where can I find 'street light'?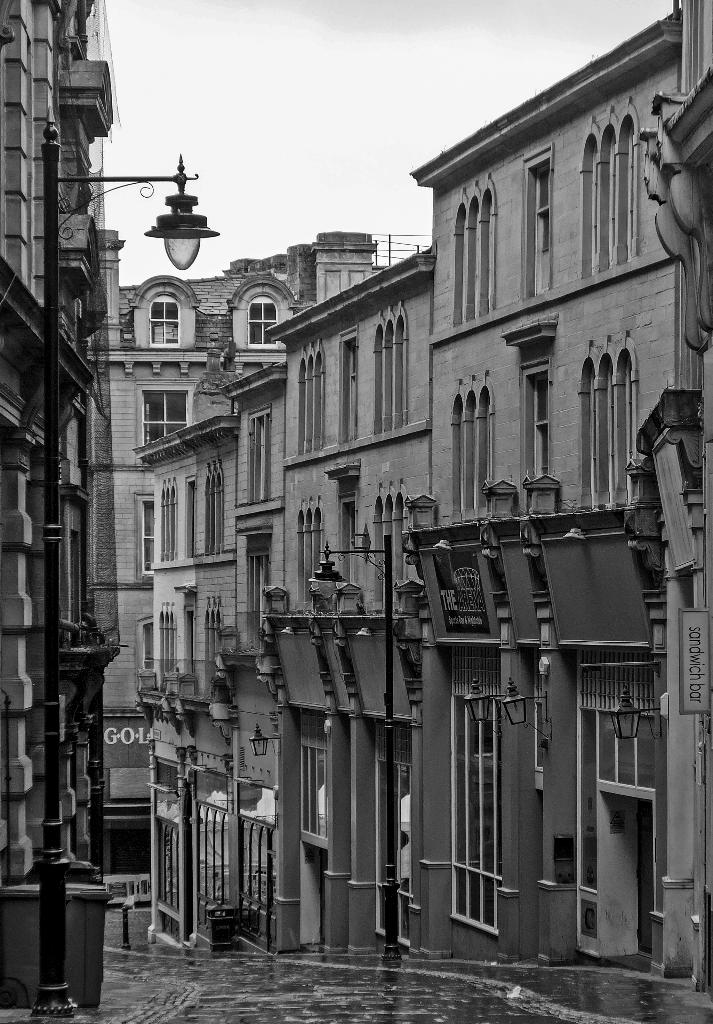
You can find it at {"x1": 132, "y1": 145, "x2": 216, "y2": 266}.
